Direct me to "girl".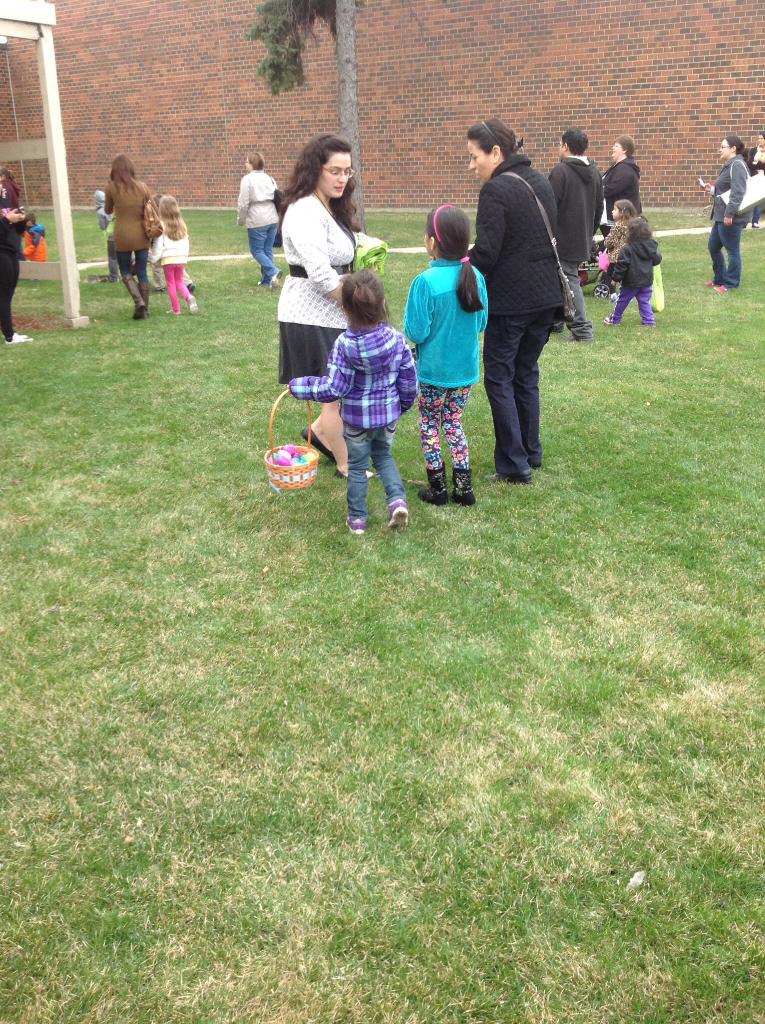
Direction: bbox(399, 203, 490, 506).
